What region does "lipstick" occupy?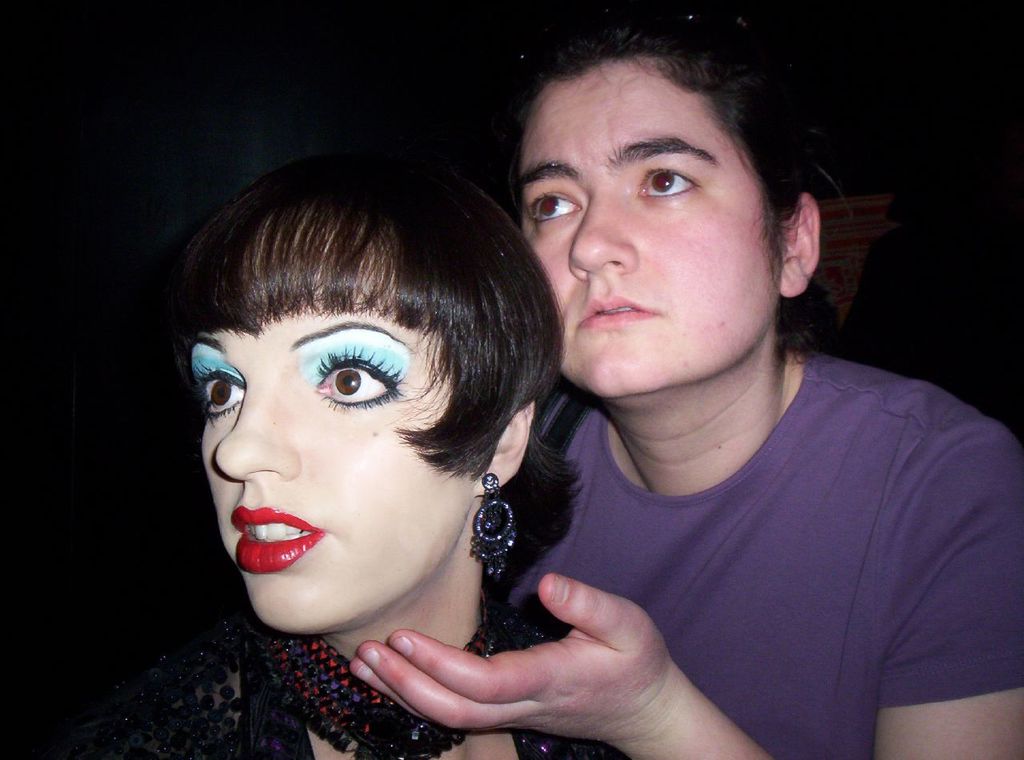
select_region(230, 506, 322, 572).
